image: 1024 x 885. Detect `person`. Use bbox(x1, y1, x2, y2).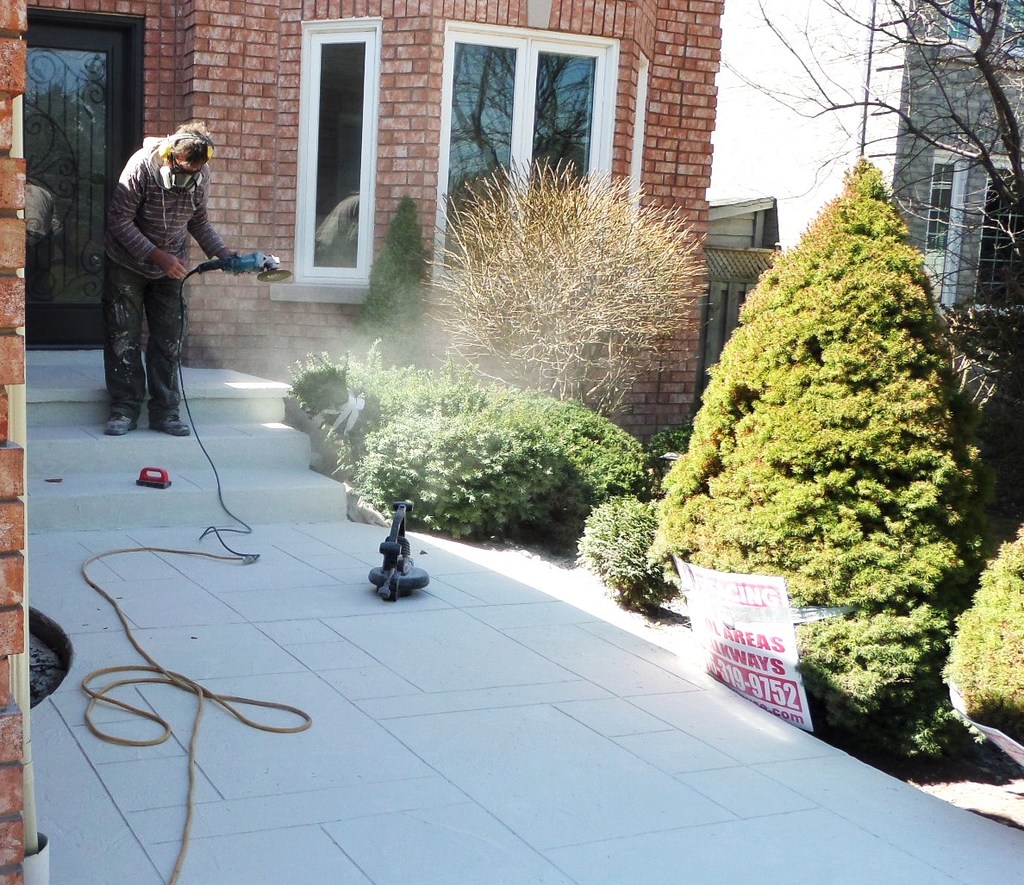
bbox(94, 105, 238, 458).
